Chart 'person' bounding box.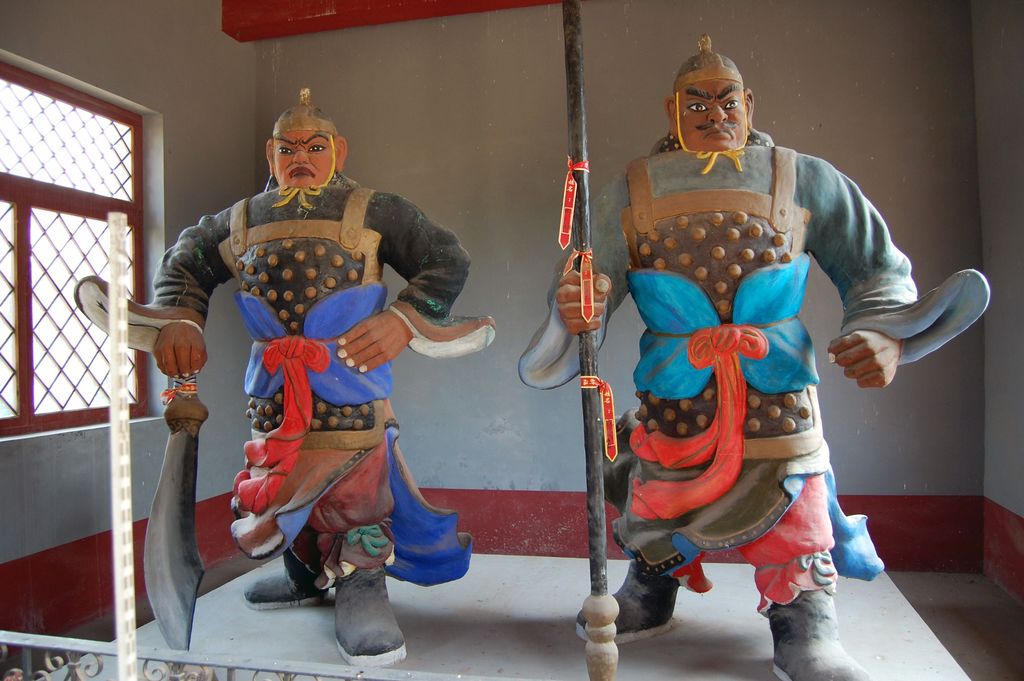
Charted: select_region(509, 37, 987, 680).
